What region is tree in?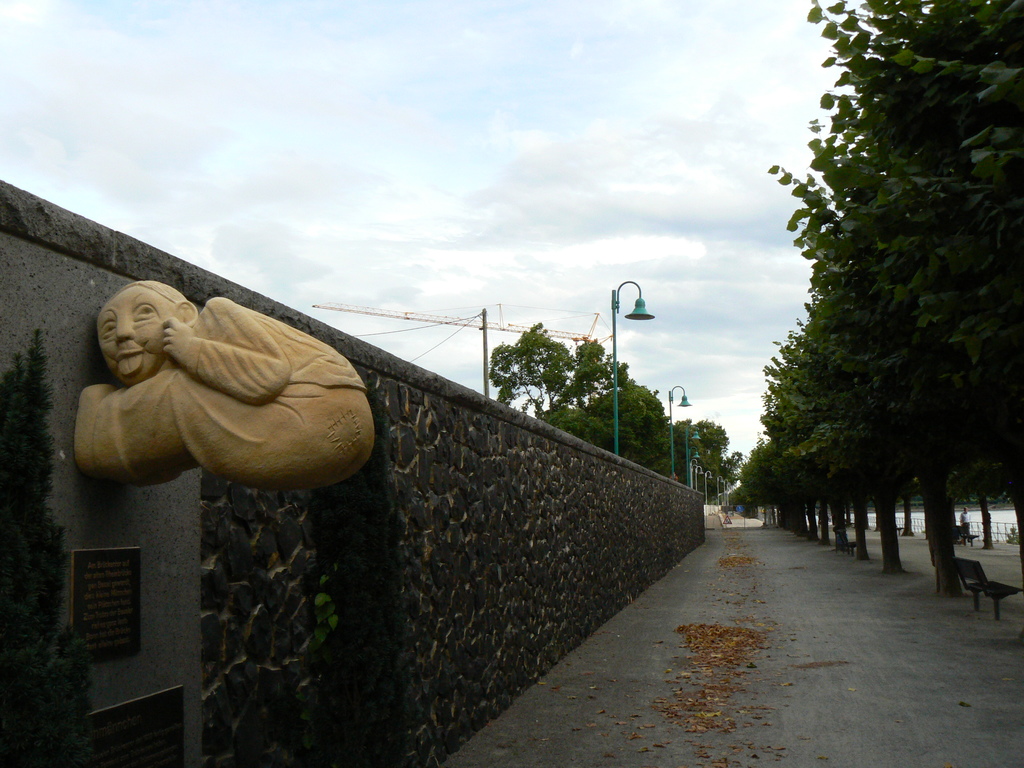
490,319,628,422.
